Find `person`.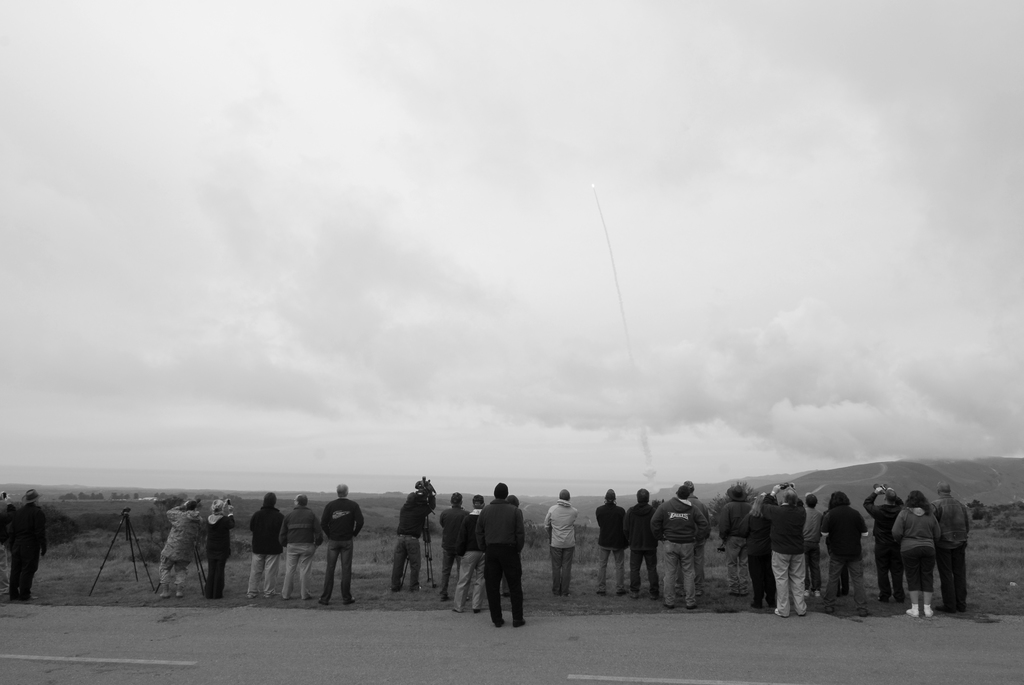
621:484:666:604.
